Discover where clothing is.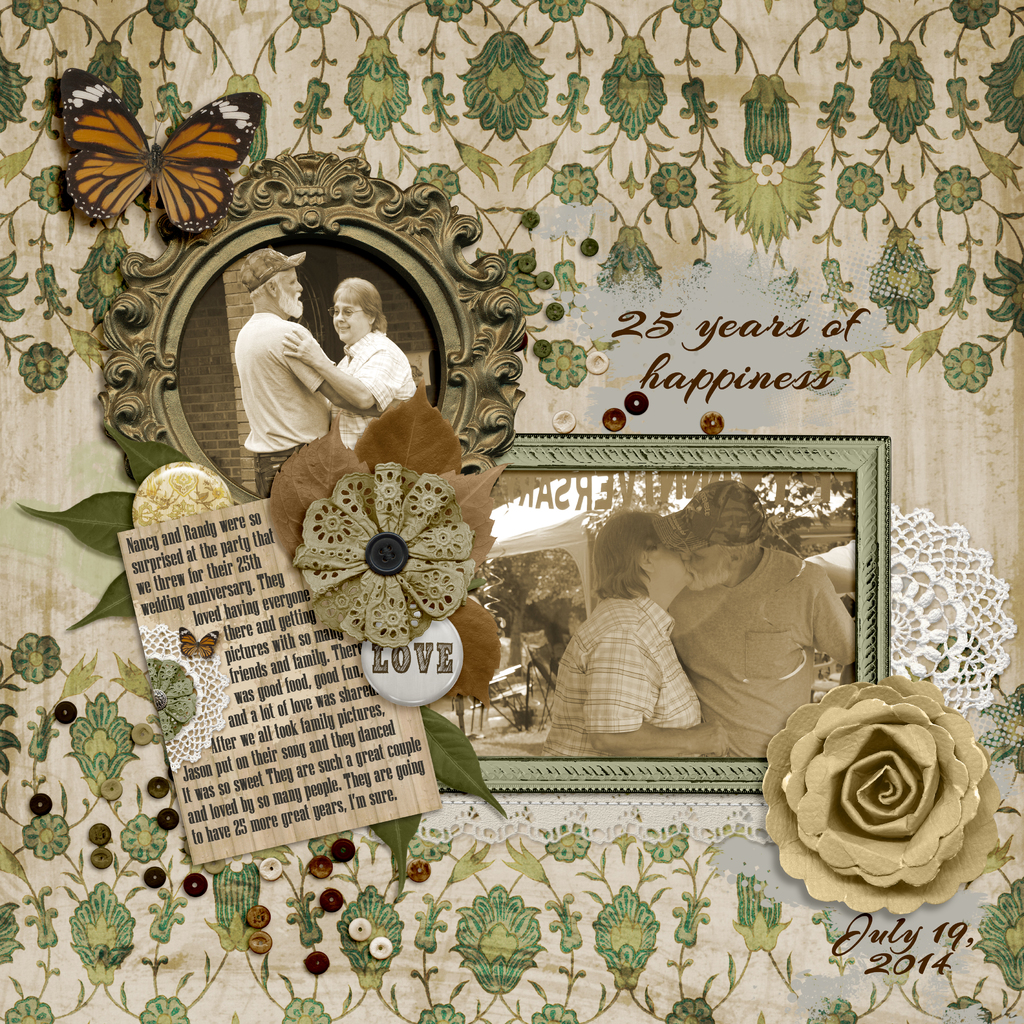
Discovered at rect(540, 601, 706, 760).
